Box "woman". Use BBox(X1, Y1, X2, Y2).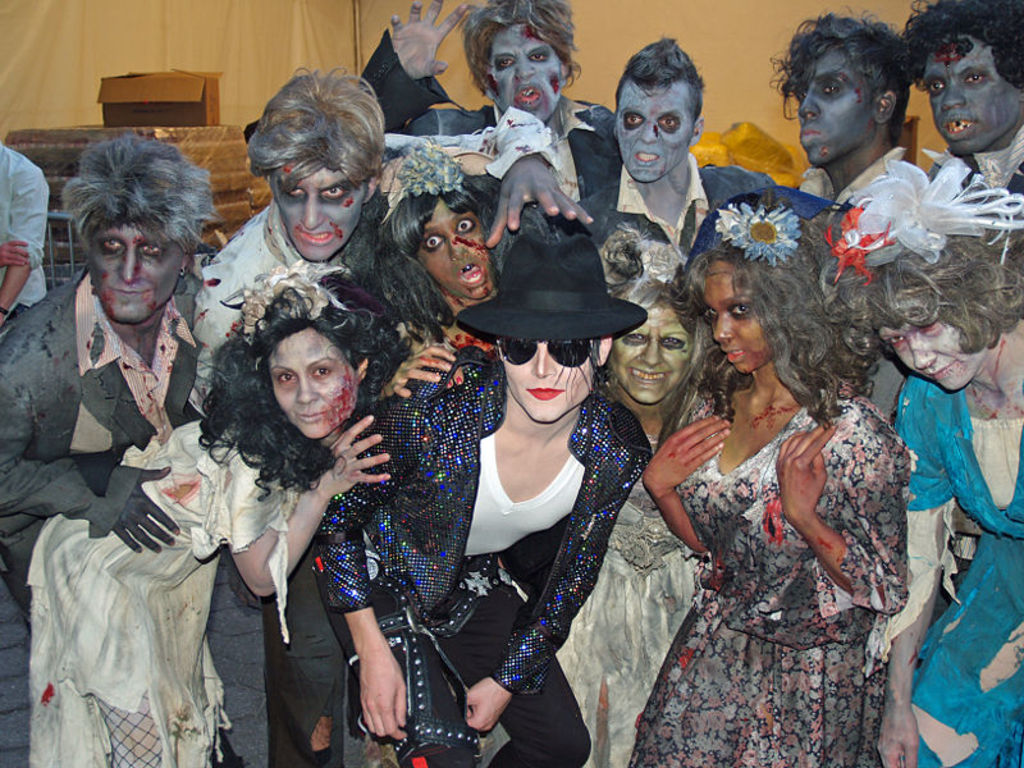
BBox(344, 133, 515, 416).
